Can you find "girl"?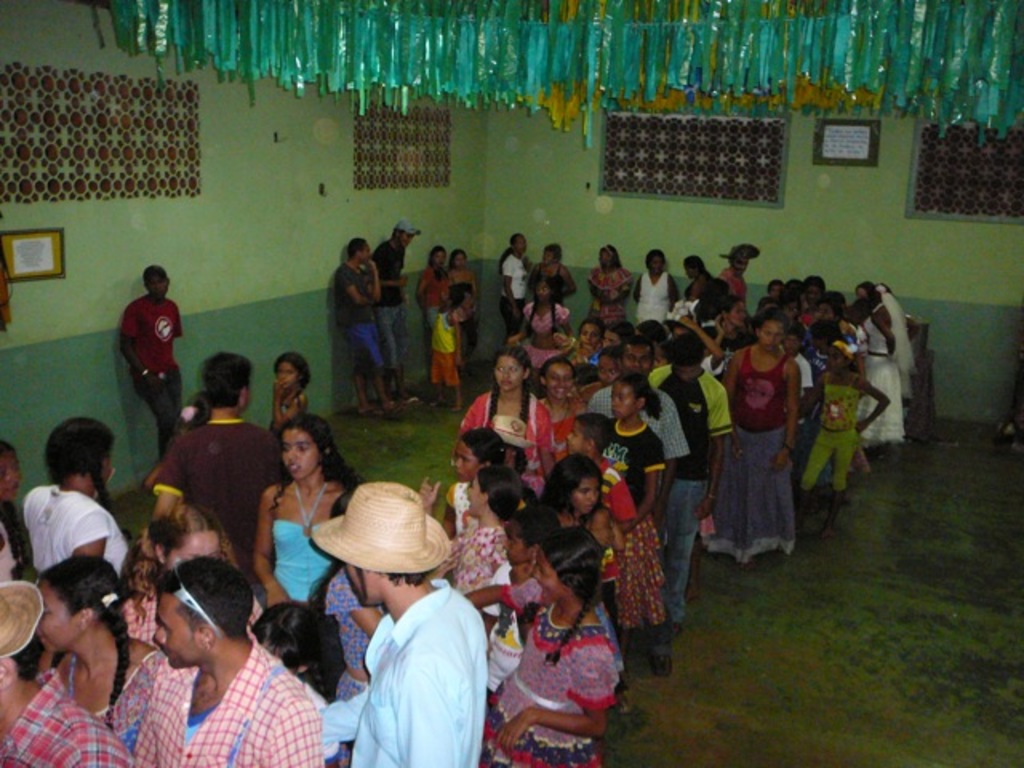
Yes, bounding box: x1=416 y1=464 x2=514 y2=582.
